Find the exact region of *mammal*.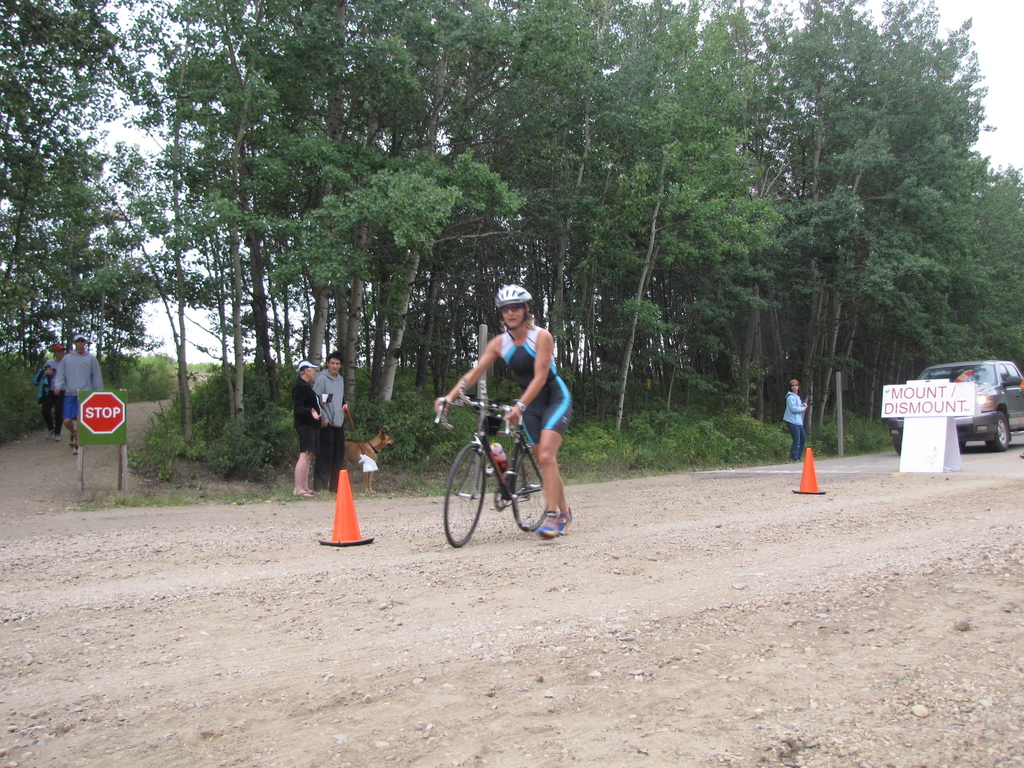
Exact region: left=31, top=342, right=63, bottom=442.
